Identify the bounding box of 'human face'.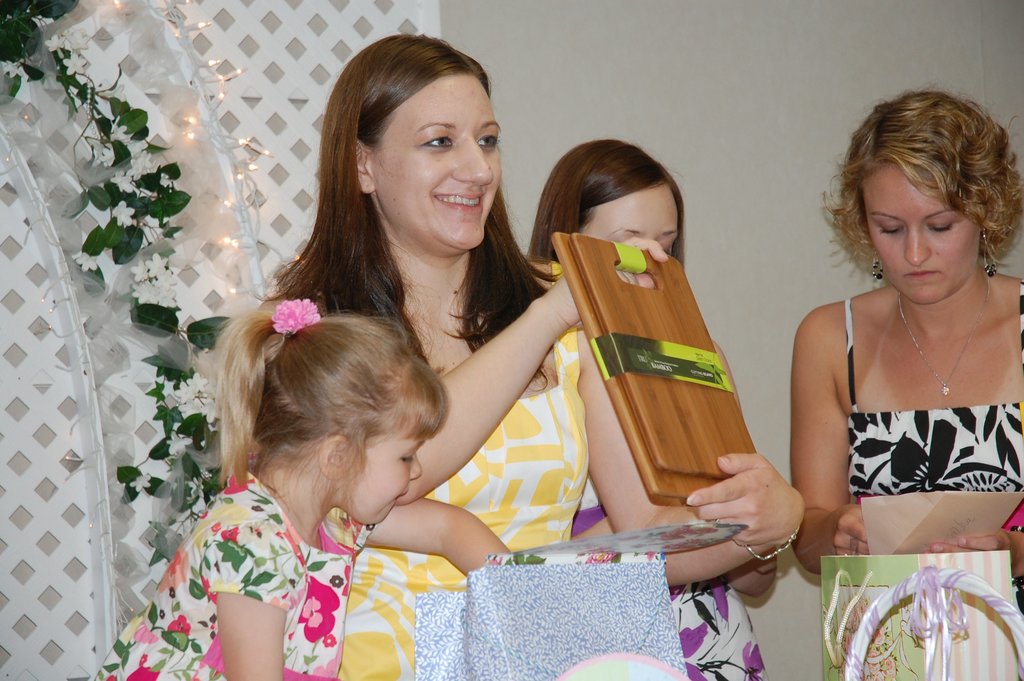
detection(582, 189, 680, 254).
